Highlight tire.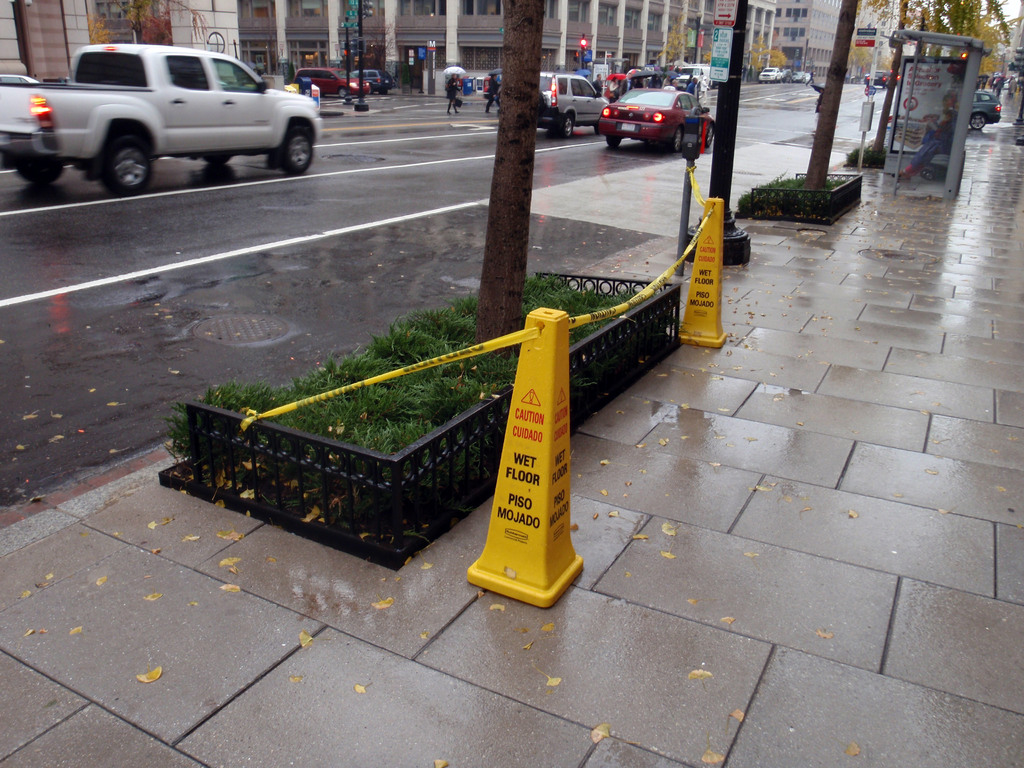
Highlighted region: BBox(780, 75, 789, 86).
